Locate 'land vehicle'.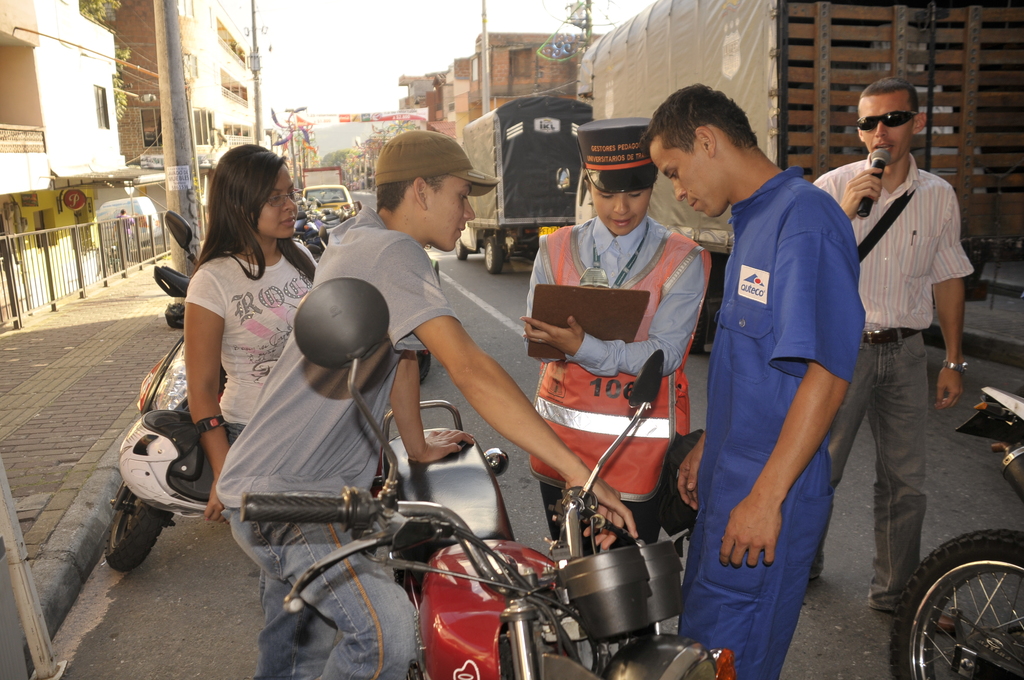
Bounding box: Rect(102, 211, 227, 568).
